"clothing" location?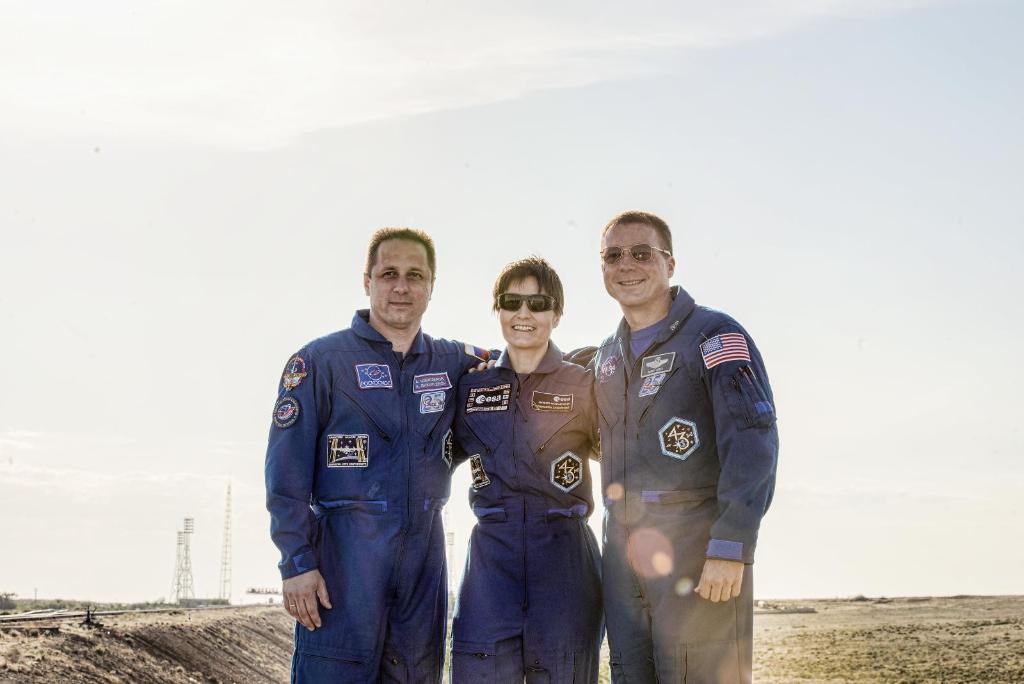
bbox(261, 305, 502, 683)
